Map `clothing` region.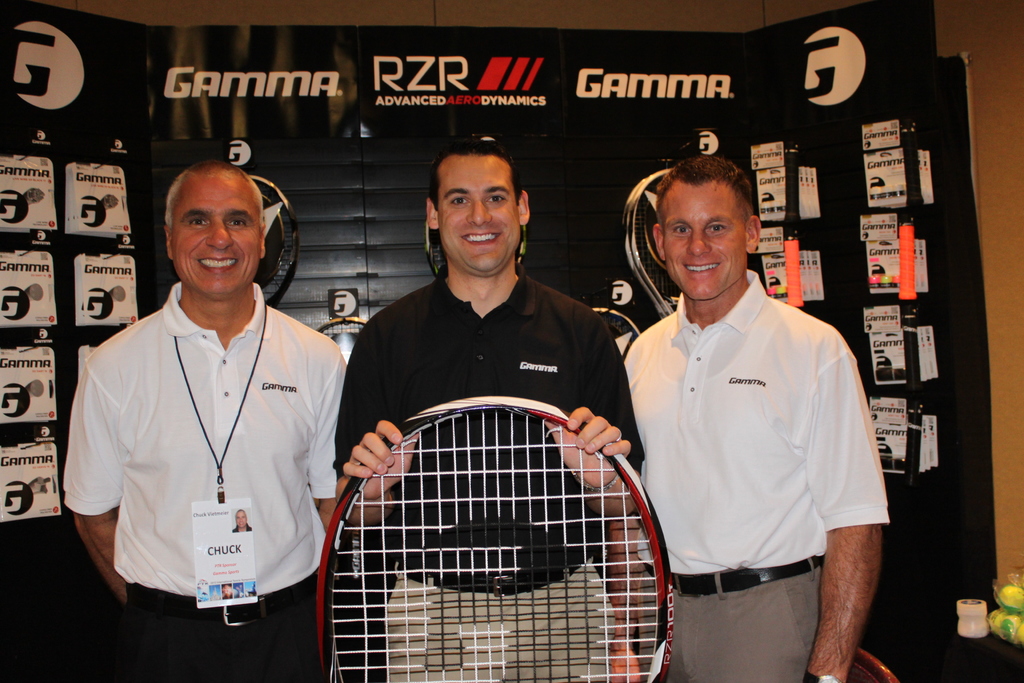
Mapped to left=330, top=261, right=652, bottom=598.
